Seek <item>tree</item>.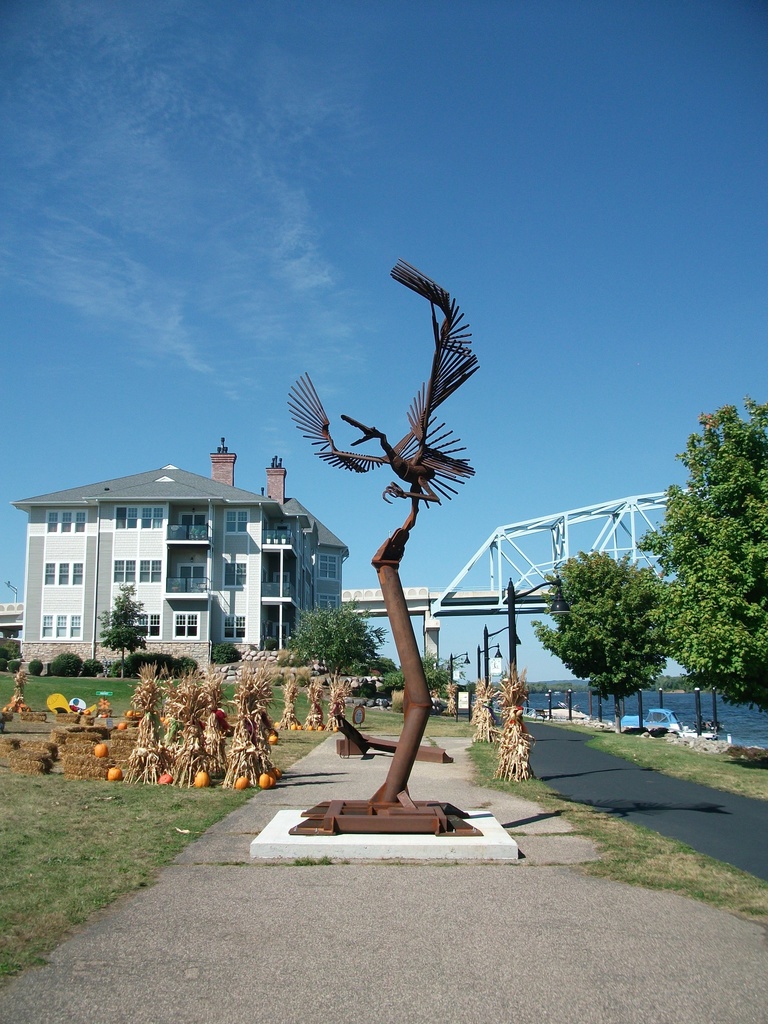
95/581/156/679.
